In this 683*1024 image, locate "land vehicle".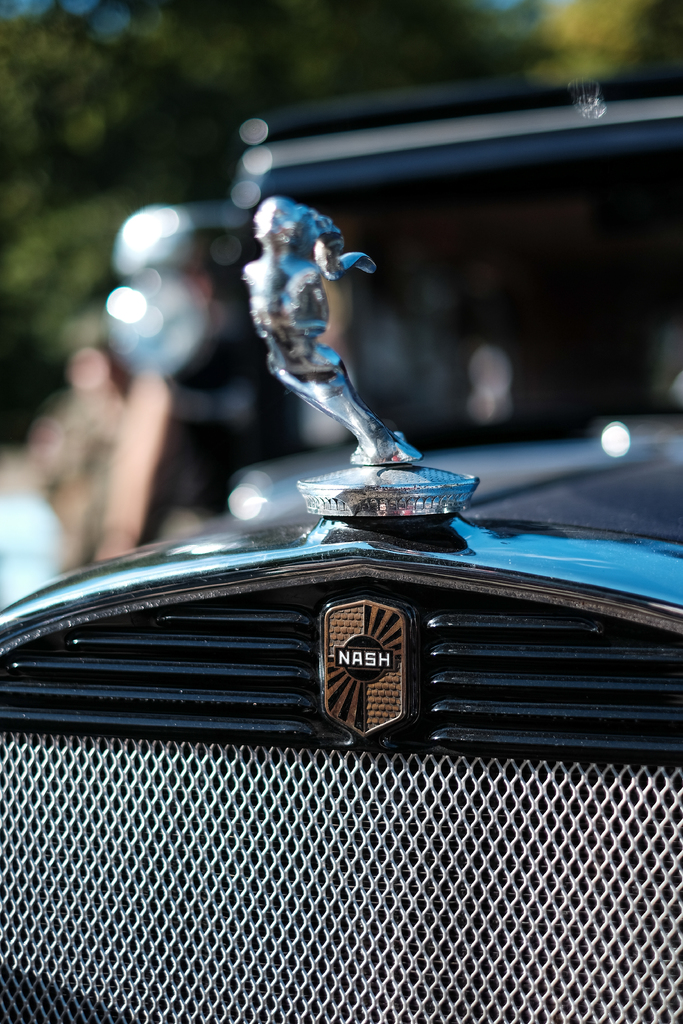
Bounding box: {"left": 0, "top": 196, "right": 682, "bottom": 1023}.
